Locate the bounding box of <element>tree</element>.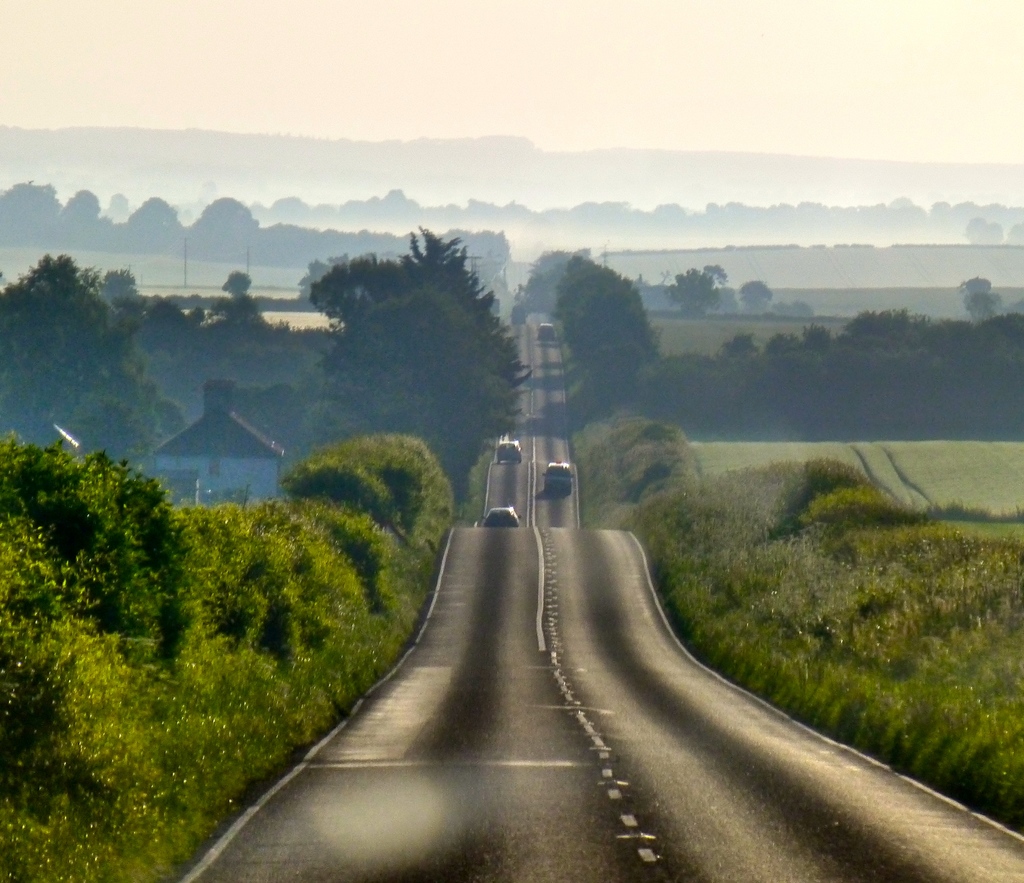
Bounding box: <bbox>726, 302, 1023, 406</bbox>.
